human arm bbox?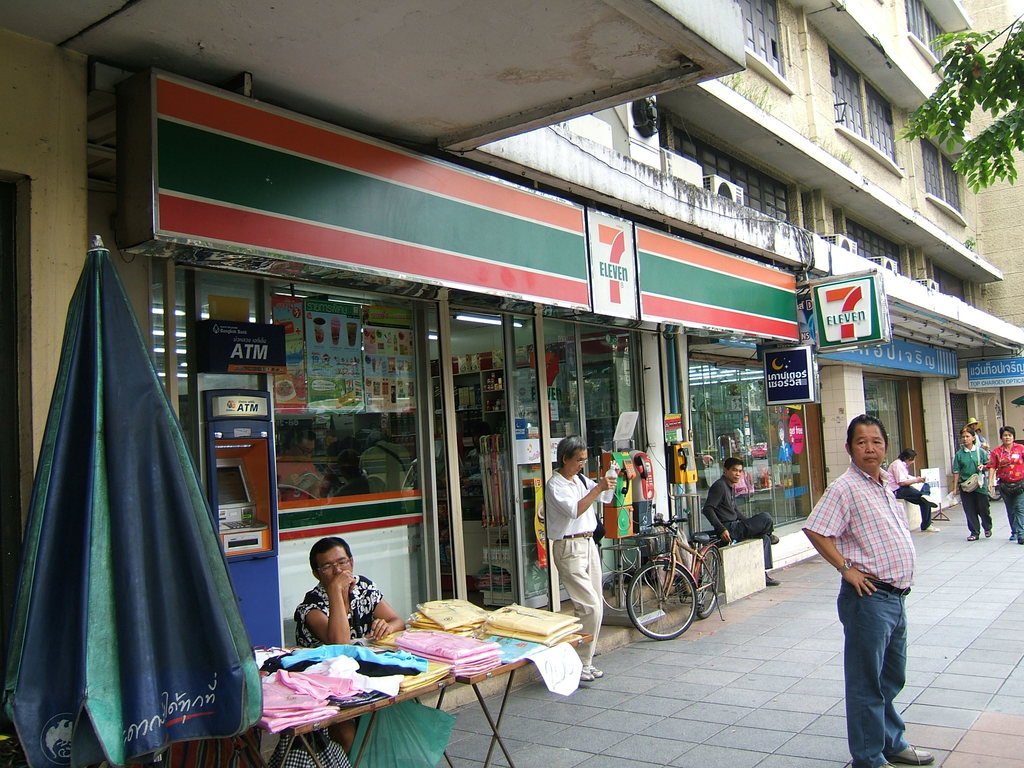
544,480,605,521
